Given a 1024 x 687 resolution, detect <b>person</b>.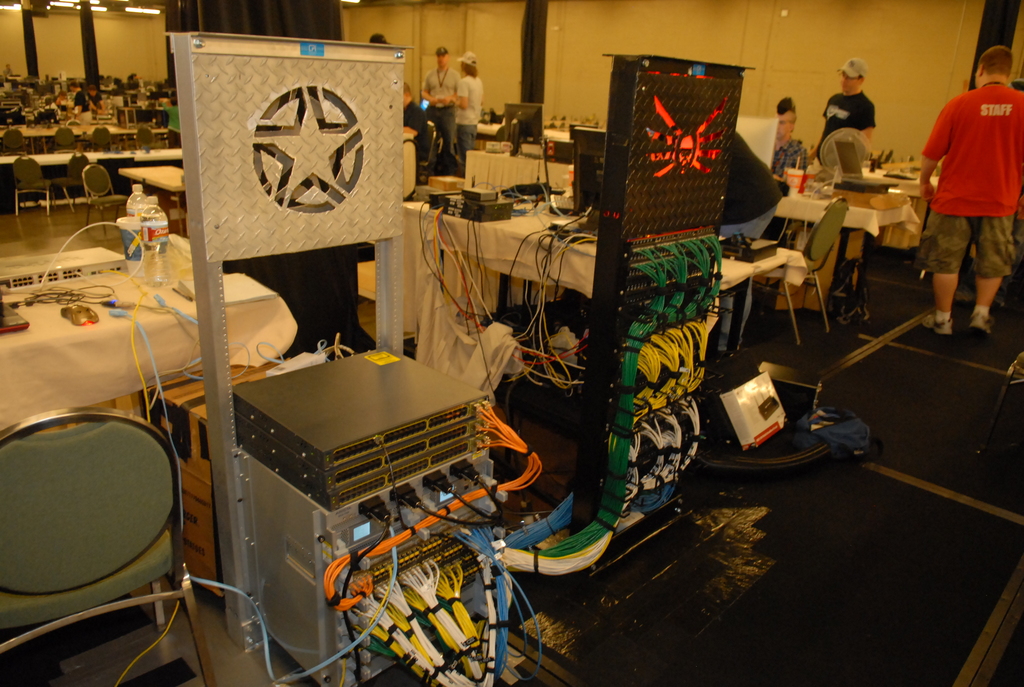
left=452, top=54, right=480, bottom=160.
